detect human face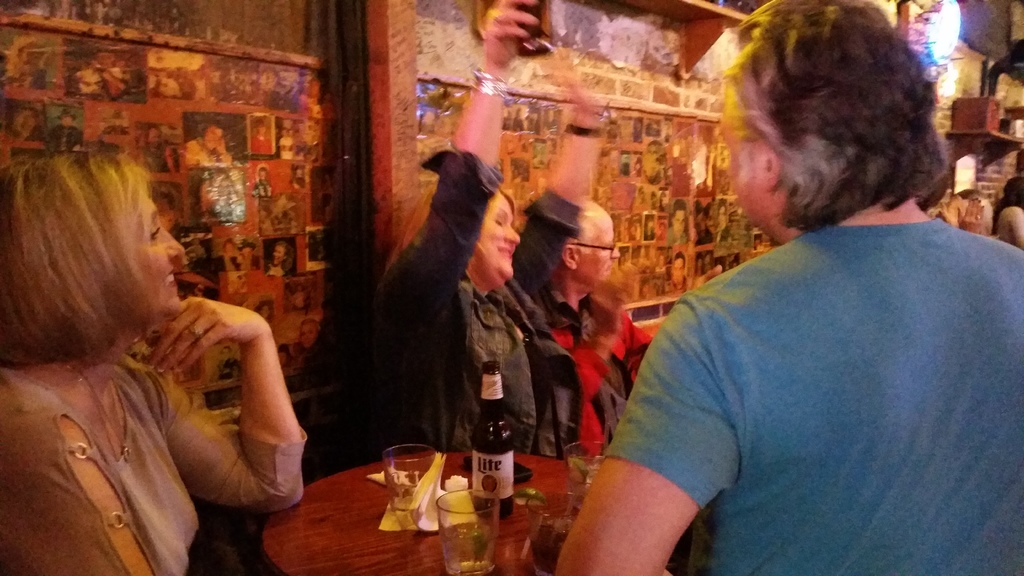
<bbox>577, 209, 621, 282</bbox>
